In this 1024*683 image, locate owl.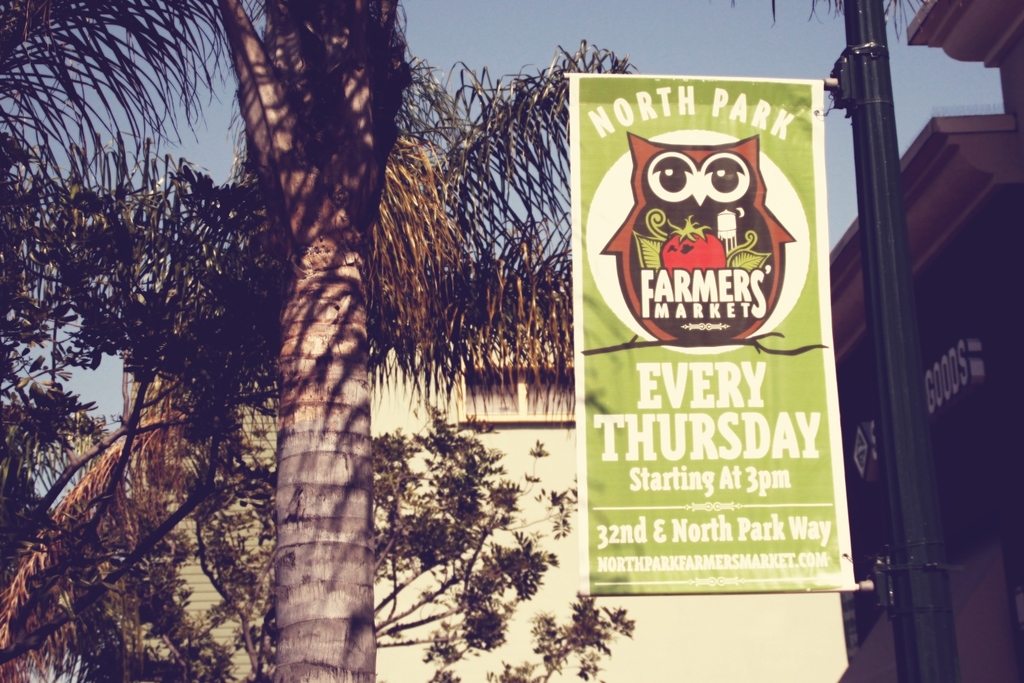
Bounding box: (left=593, top=133, right=801, bottom=347).
